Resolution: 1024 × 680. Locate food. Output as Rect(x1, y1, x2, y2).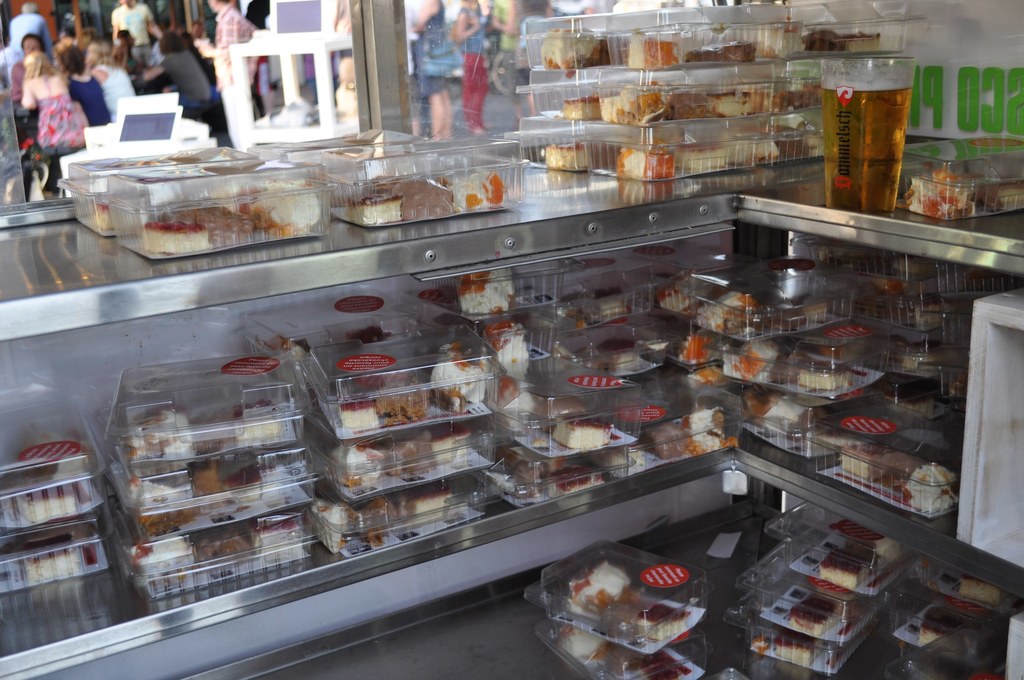
Rect(339, 399, 381, 432).
